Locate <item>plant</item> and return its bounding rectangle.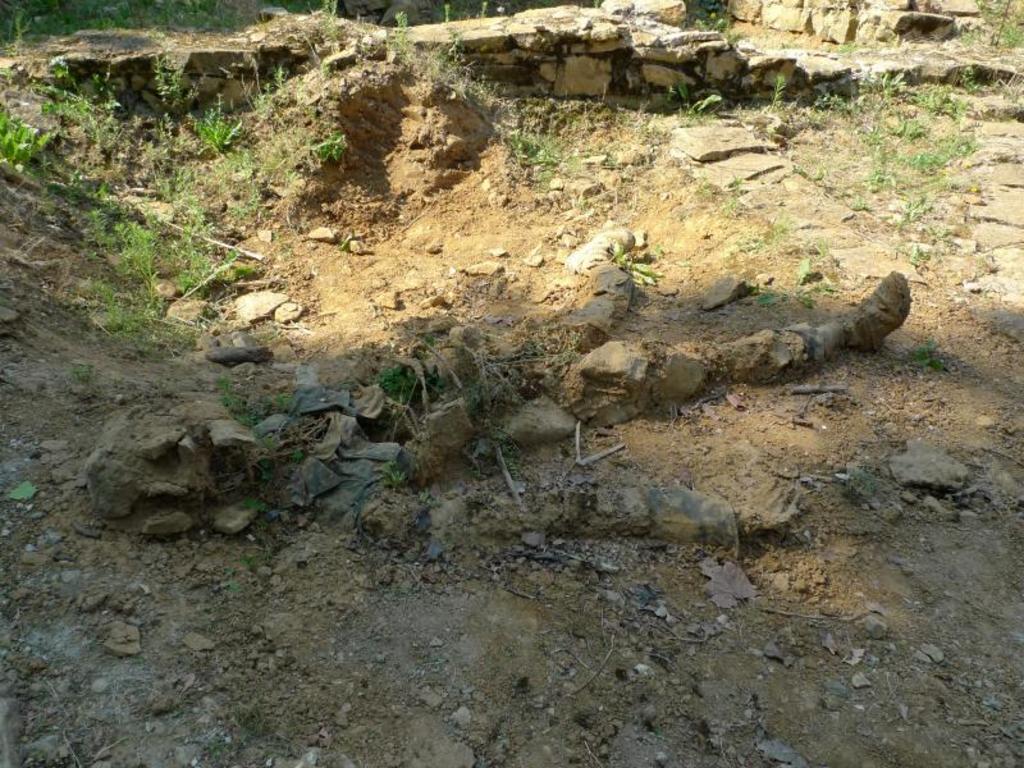
box(899, 334, 960, 378).
